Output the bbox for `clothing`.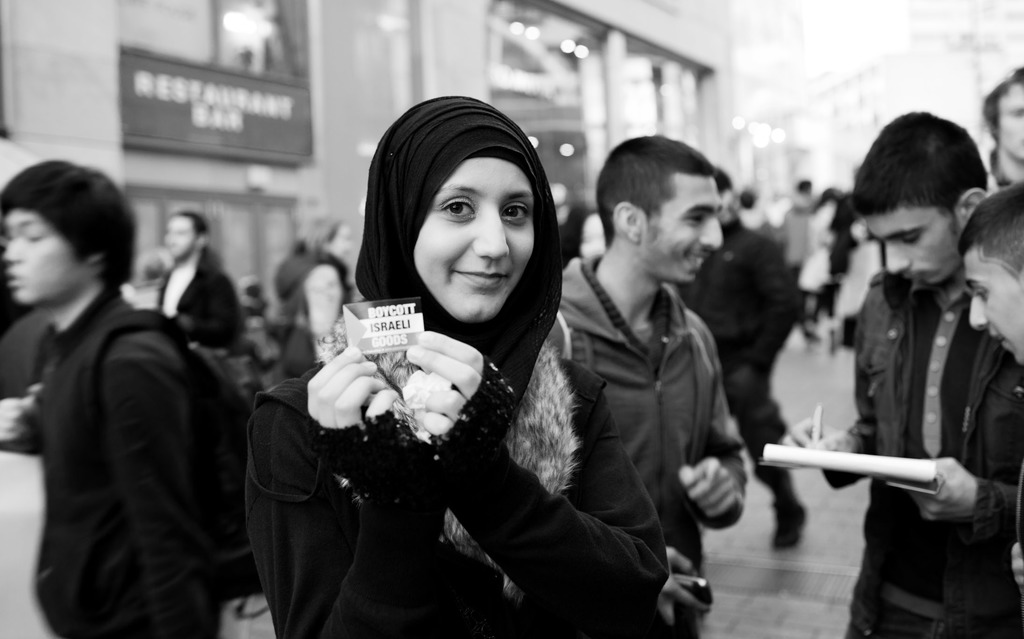
[257, 240, 360, 368].
